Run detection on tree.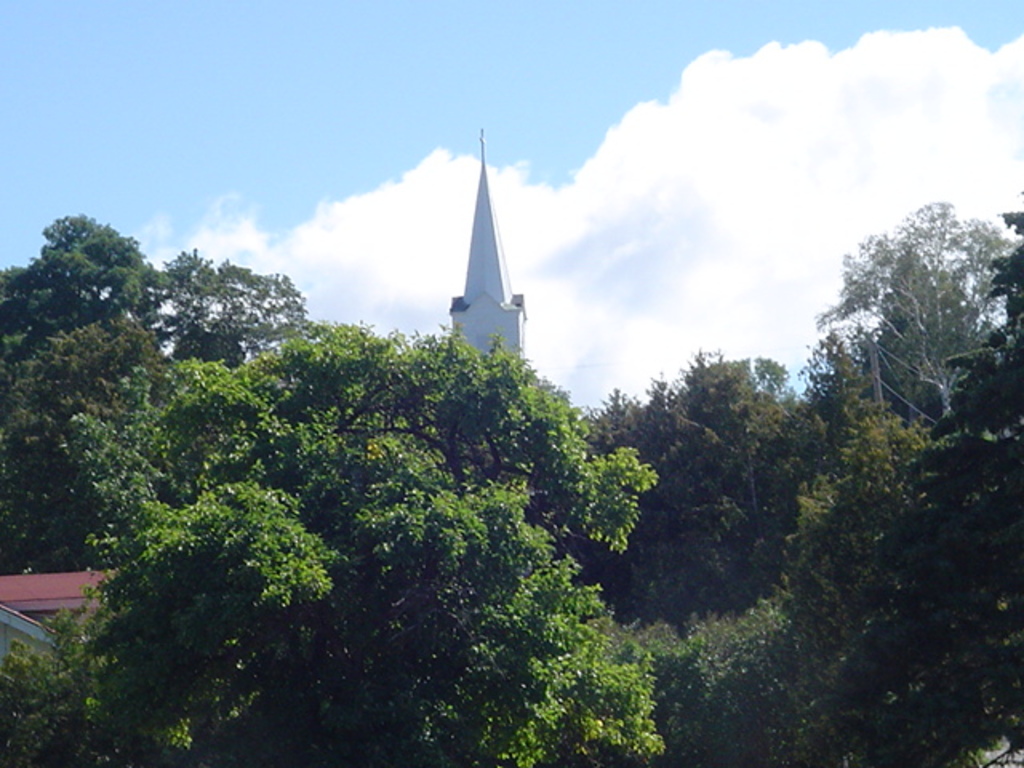
Result: (left=128, top=322, right=645, bottom=757).
